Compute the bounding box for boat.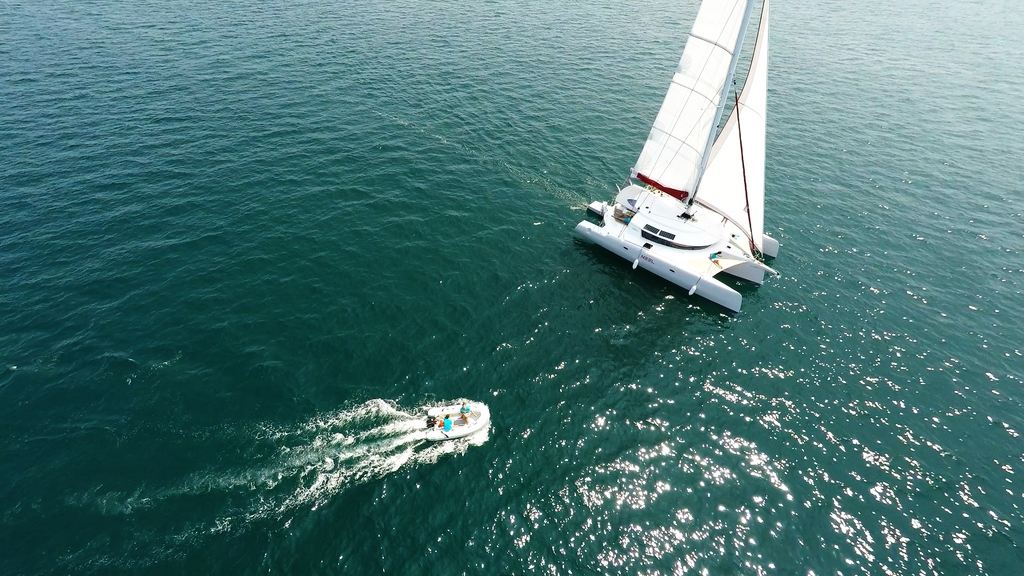
[411,402,488,442].
